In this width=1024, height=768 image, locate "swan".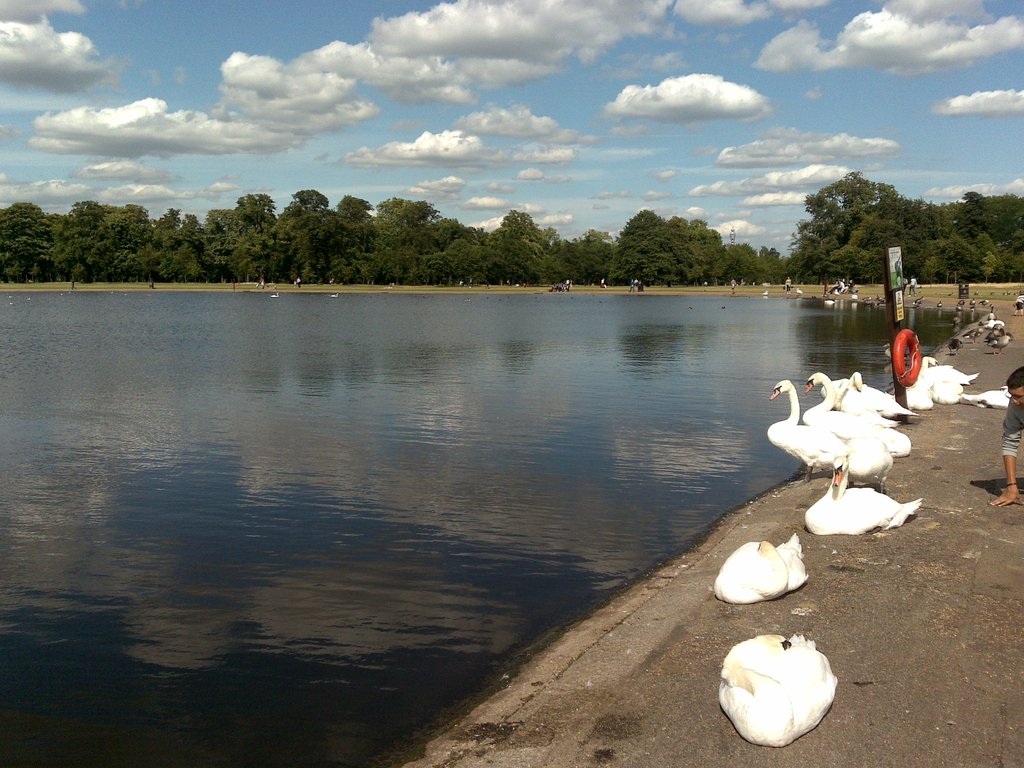
Bounding box: 832 287 838 294.
